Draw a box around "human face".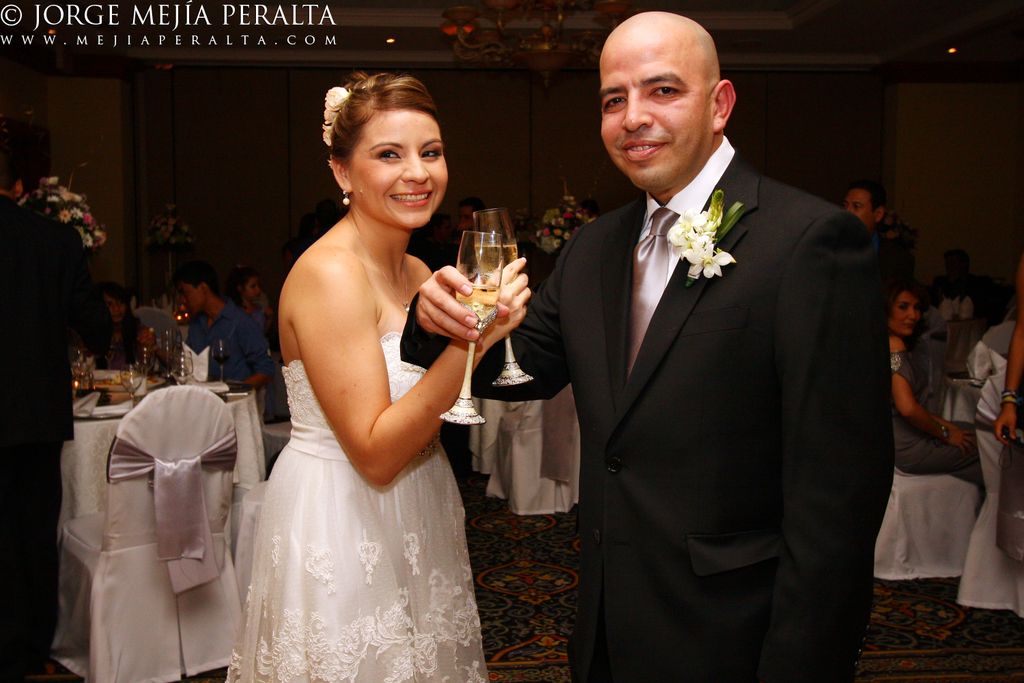
178,281,201,313.
